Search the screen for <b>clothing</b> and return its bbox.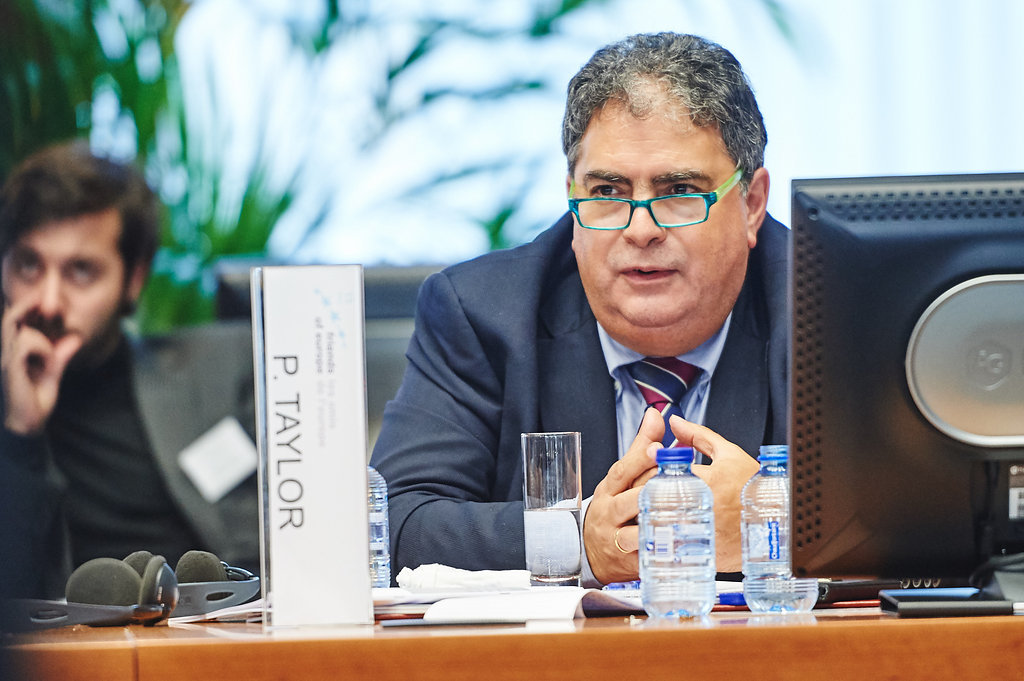
Found: [left=375, top=208, right=794, bottom=572].
